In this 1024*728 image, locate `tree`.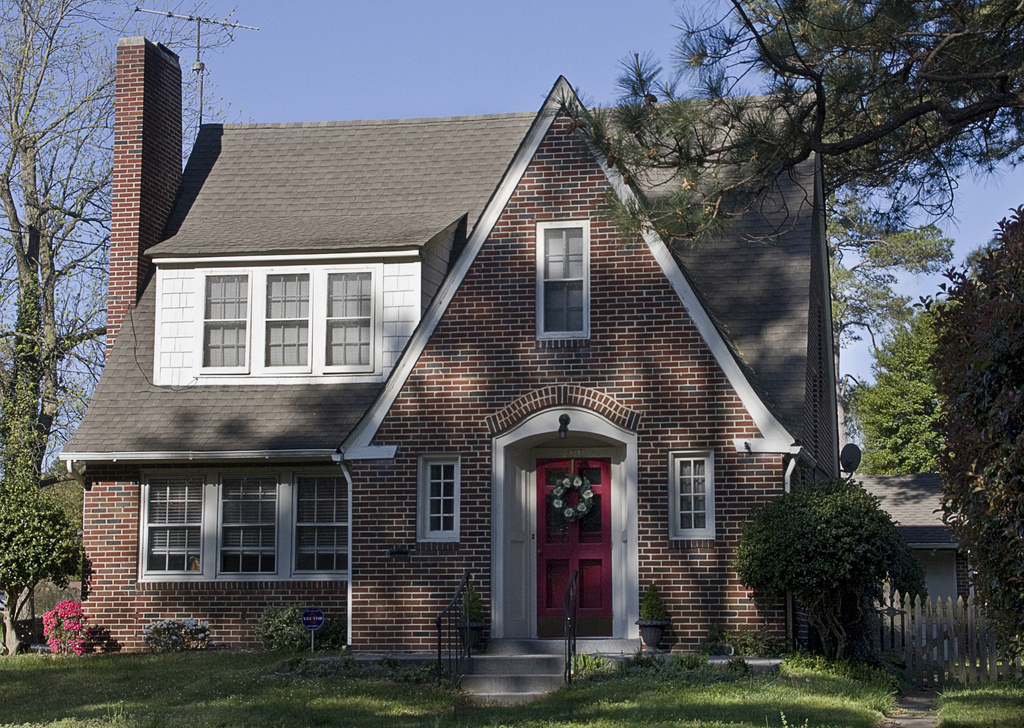
Bounding box: box=[732, 472, 932, 654].
